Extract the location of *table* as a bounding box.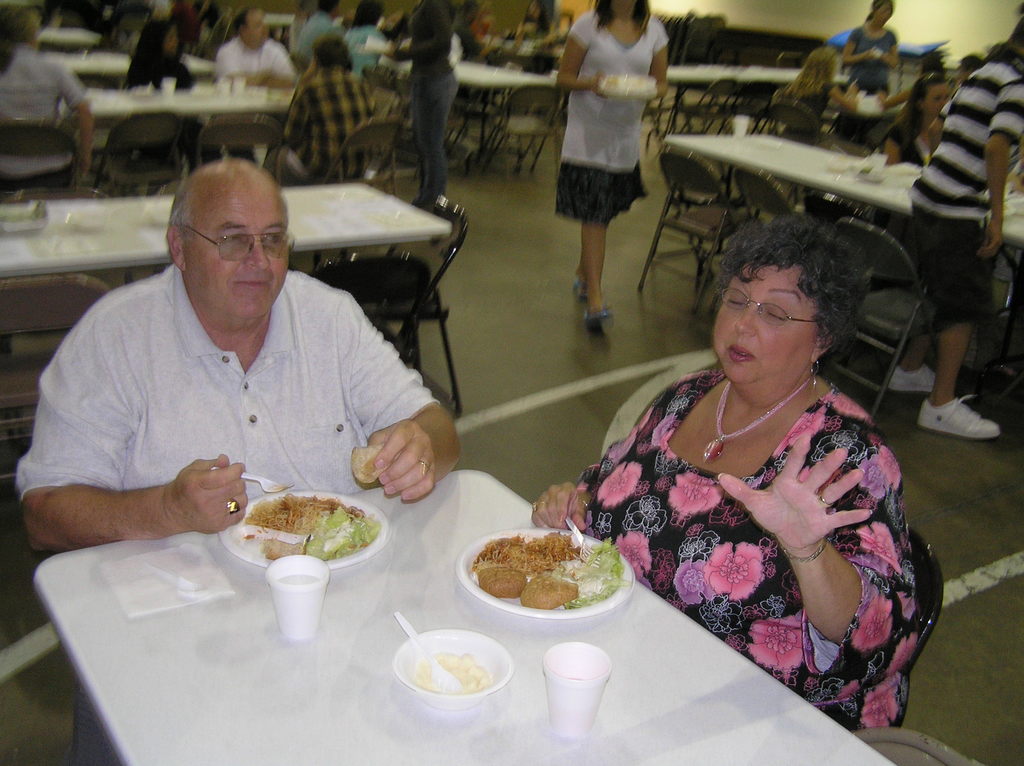
x1=64 y1=81 x2=296 y2=123.
